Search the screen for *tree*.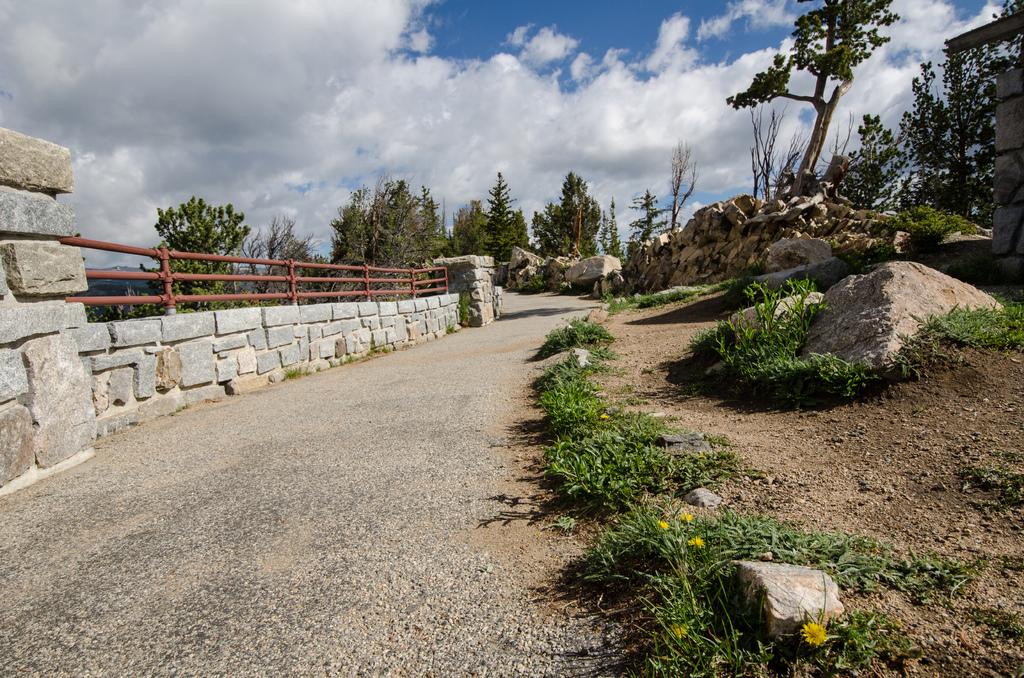
Found at pyautogui.locateOnScreen(447, 172, 536, 268).
